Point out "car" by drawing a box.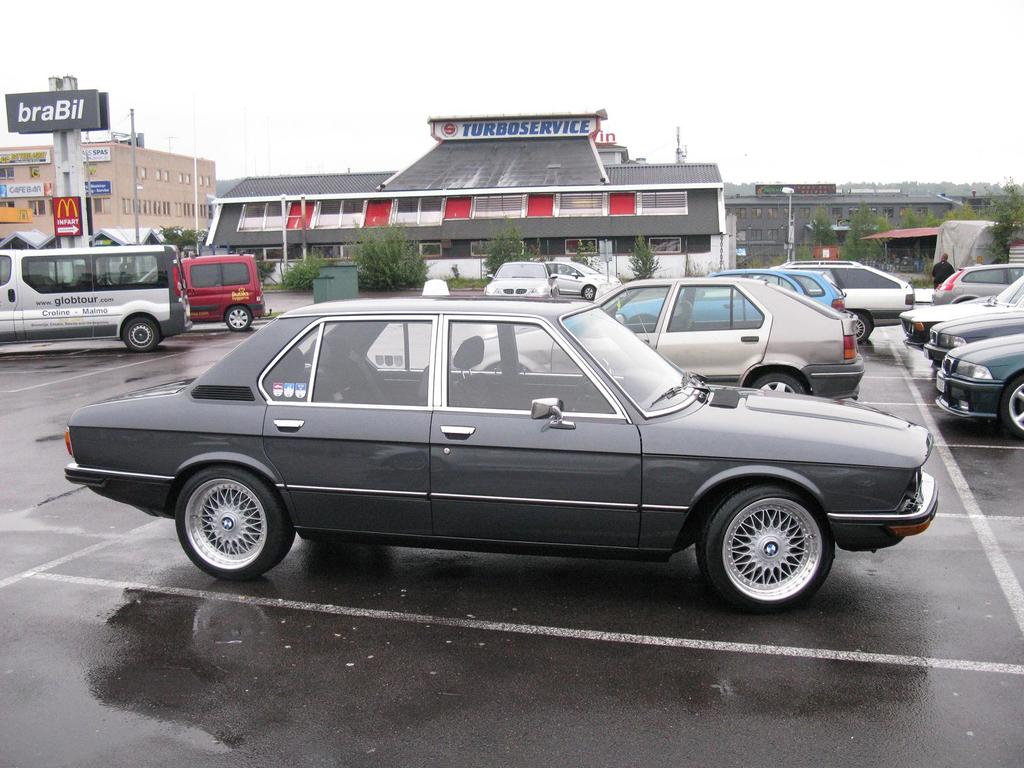
[x1=53, y1=281, x2=950, y2=616].
